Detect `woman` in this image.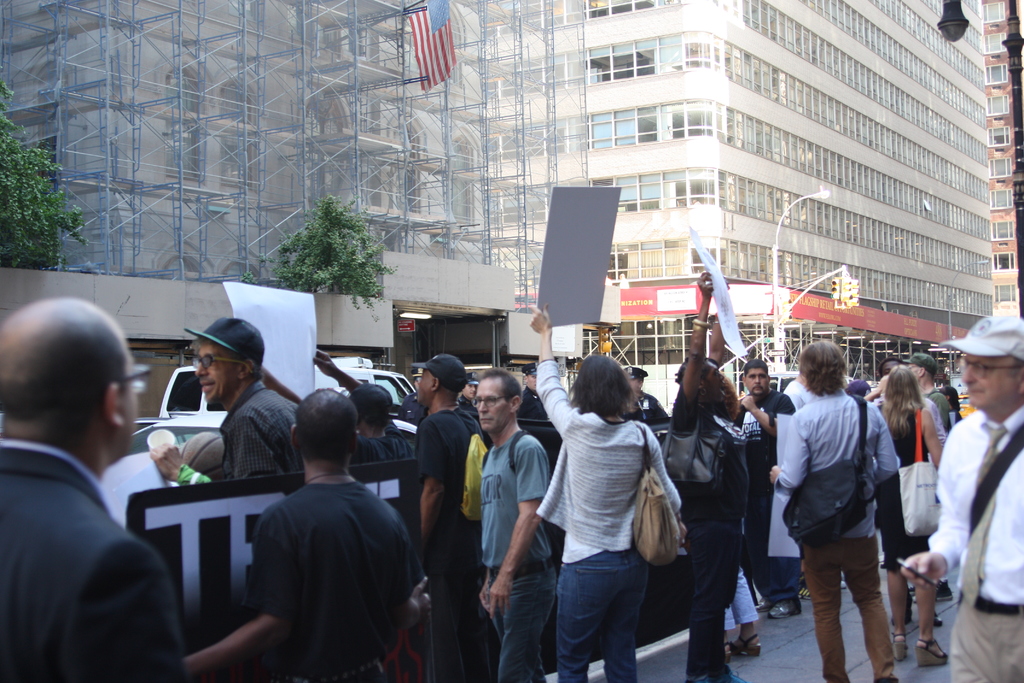
Detection: 533 340 689 682.
